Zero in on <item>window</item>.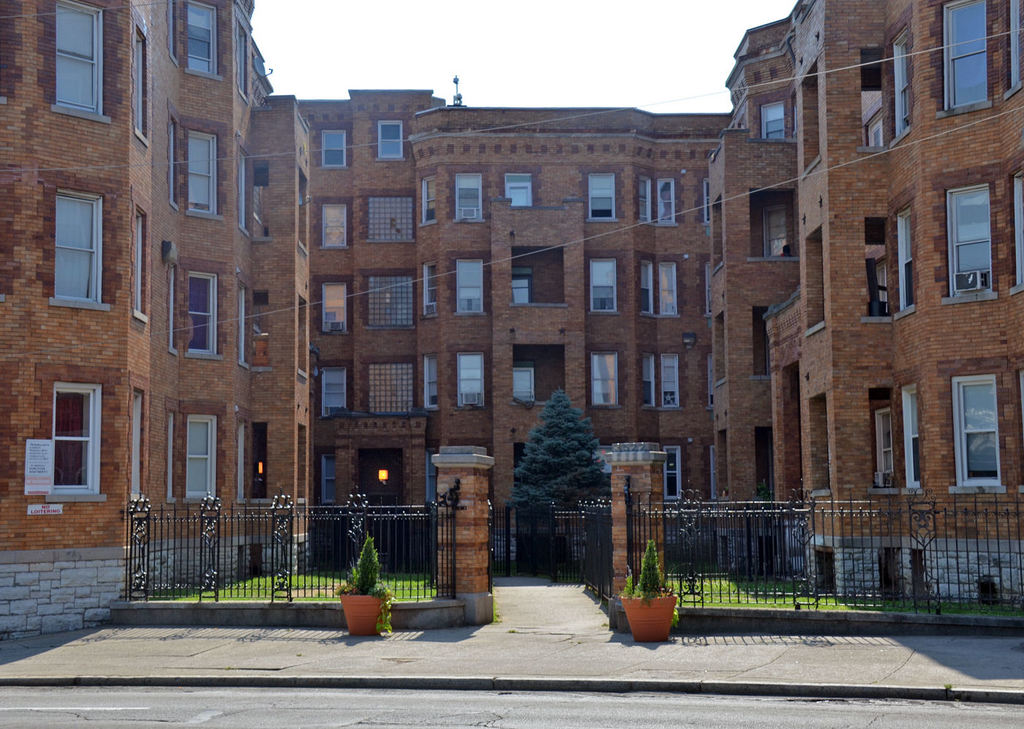
Zeroed in: bbox=[666, 442, 682, 501].
